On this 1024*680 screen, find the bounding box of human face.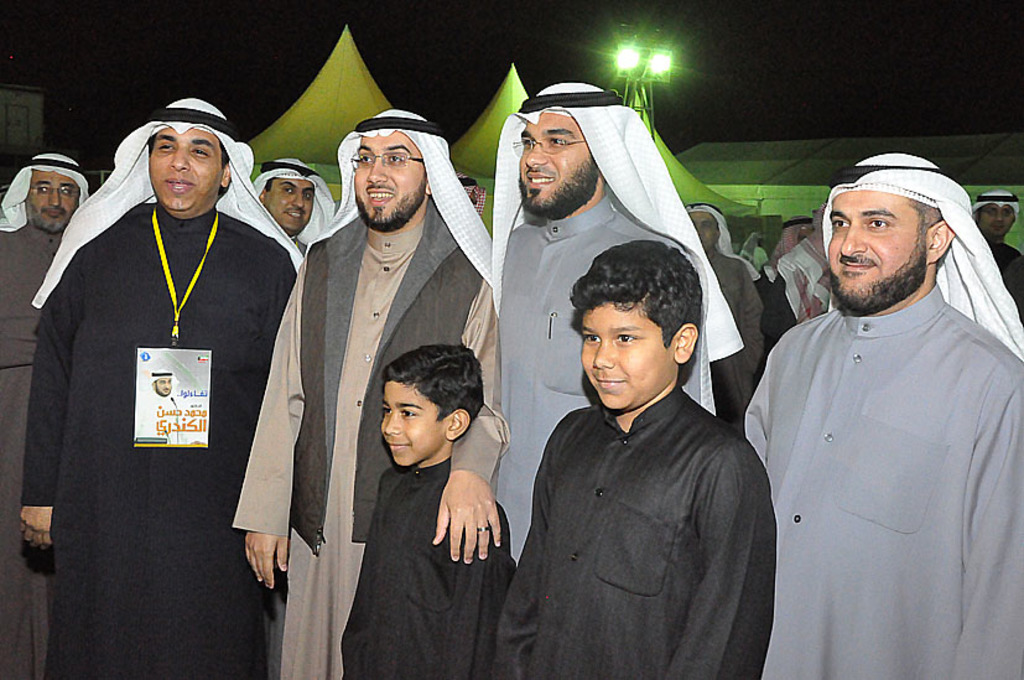
Bounding box: <box>266,177,315,229</box>.
